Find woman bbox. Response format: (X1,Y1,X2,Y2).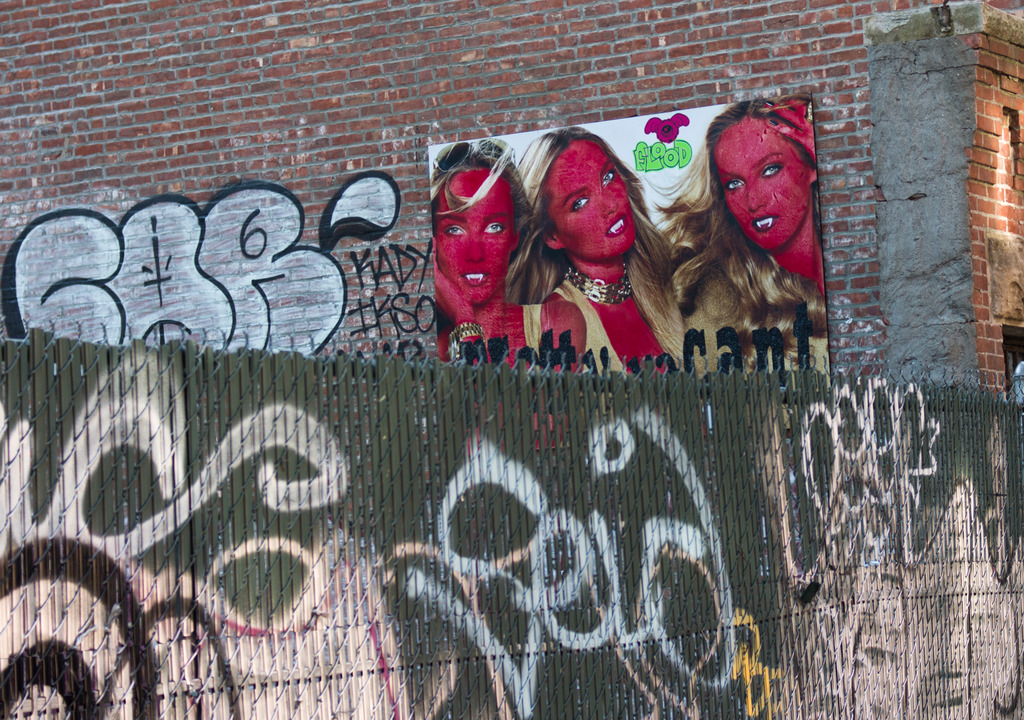
(648,88,831,388).
